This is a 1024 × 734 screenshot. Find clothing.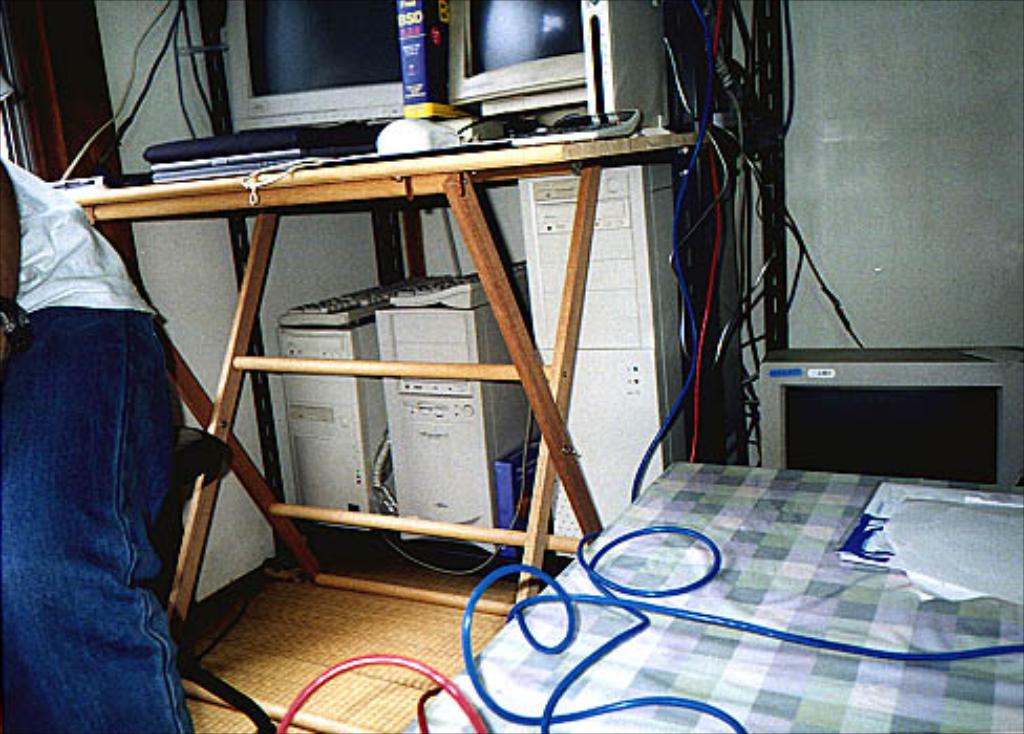
Bounding box: Rect(0, 170, 183, 732).
